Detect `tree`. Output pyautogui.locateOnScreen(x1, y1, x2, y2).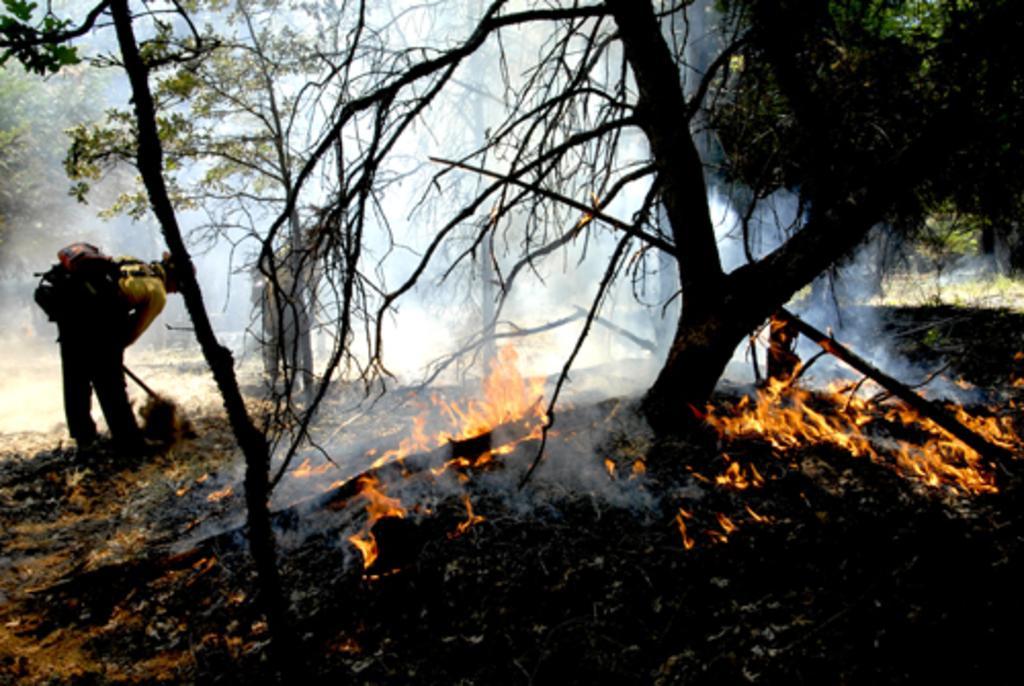
pyautogui.locateOnScreen(98, 0, 1004, 551).
